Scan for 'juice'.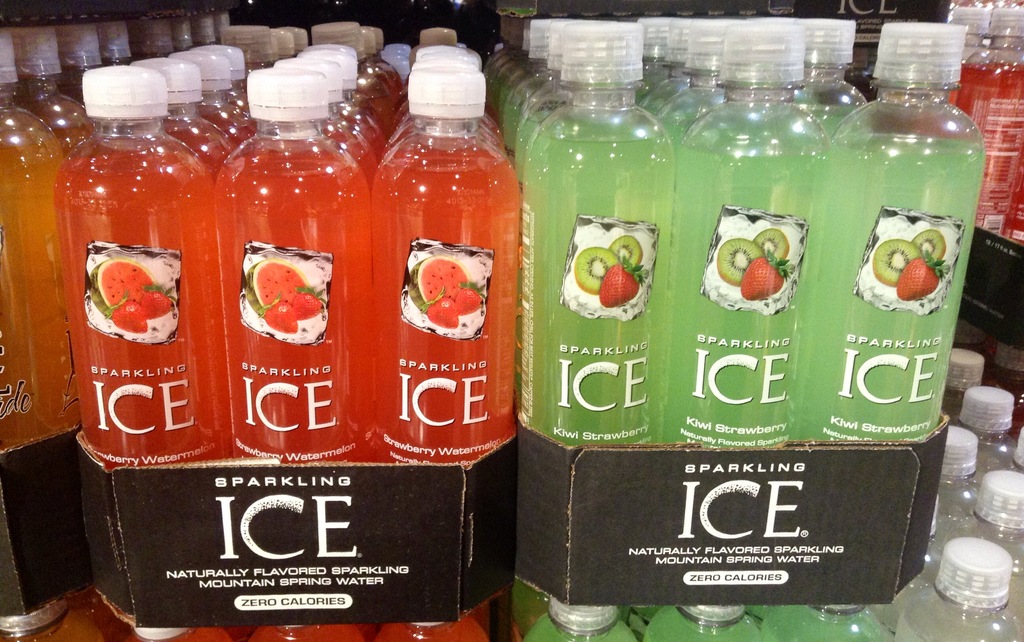
Scan result: (130,626,236,641).
